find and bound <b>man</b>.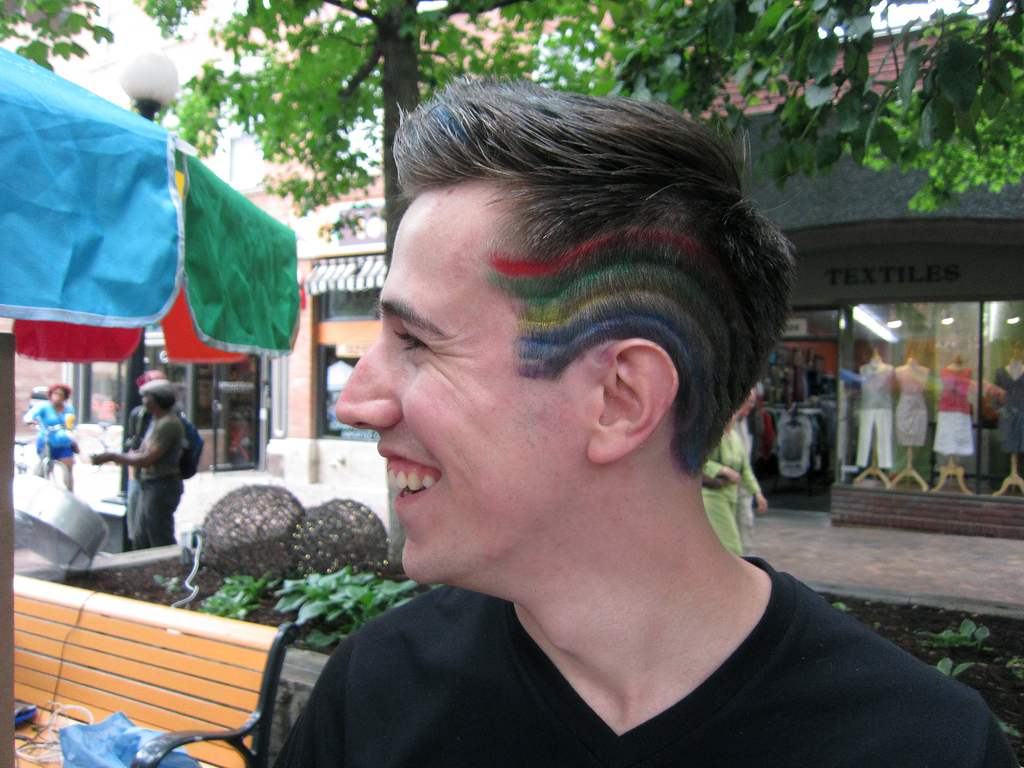
Bound: [86,379,193,548].
